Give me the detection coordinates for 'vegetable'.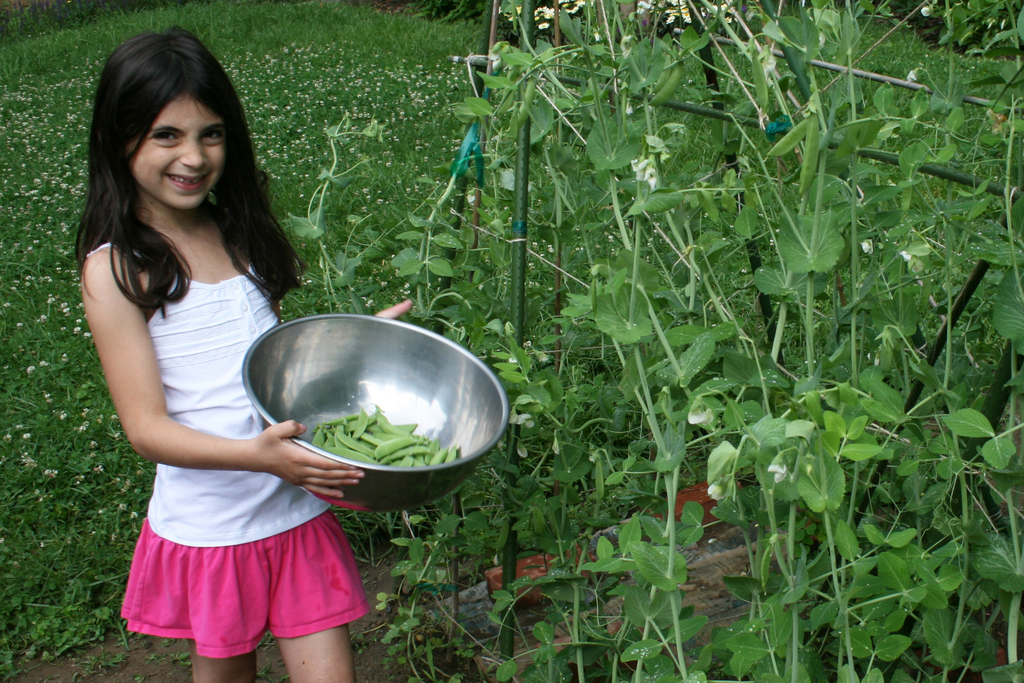
749 34 769 120.
